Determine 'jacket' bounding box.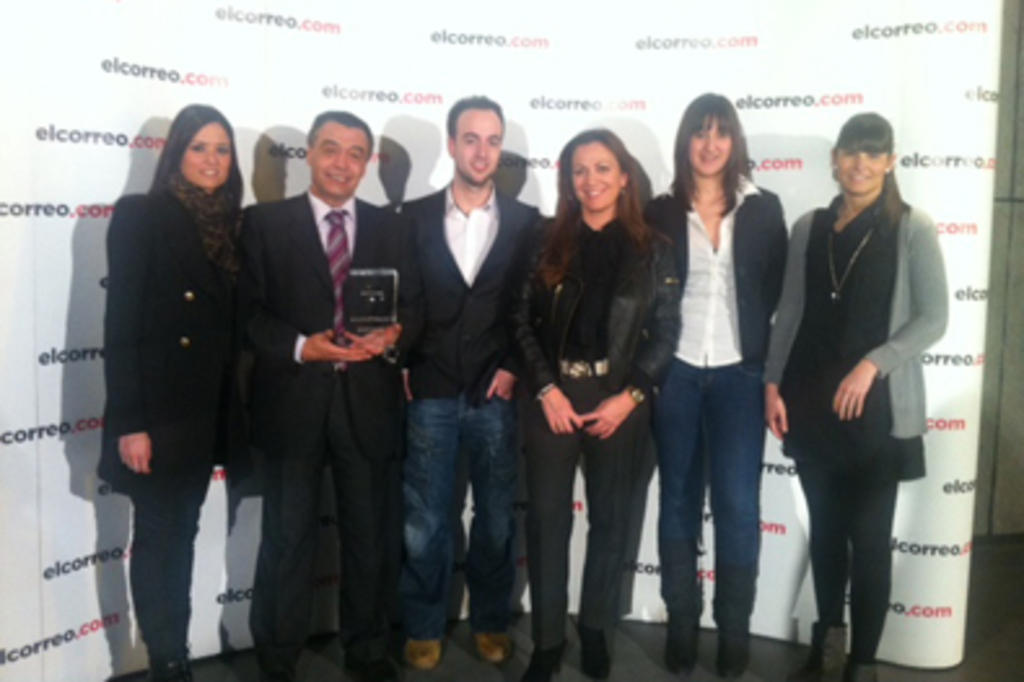
Determined: <region>518, 213, 674, 428</region>.
